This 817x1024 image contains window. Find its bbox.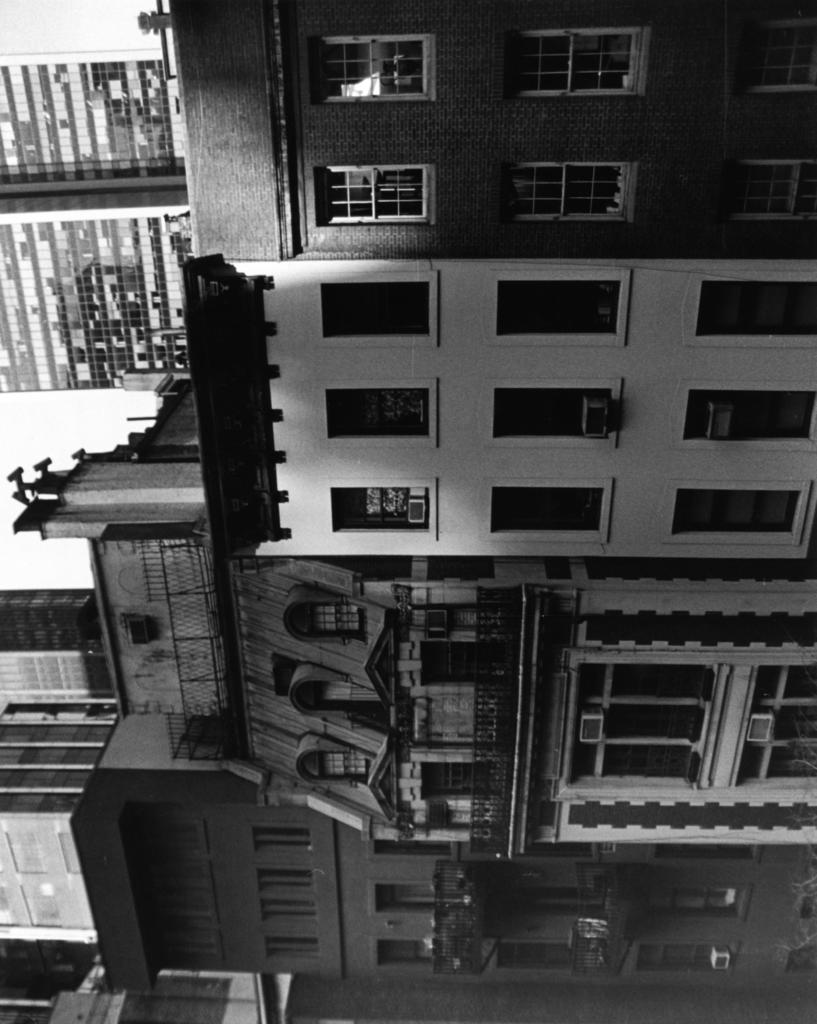
[509, 29, 656, 99].
